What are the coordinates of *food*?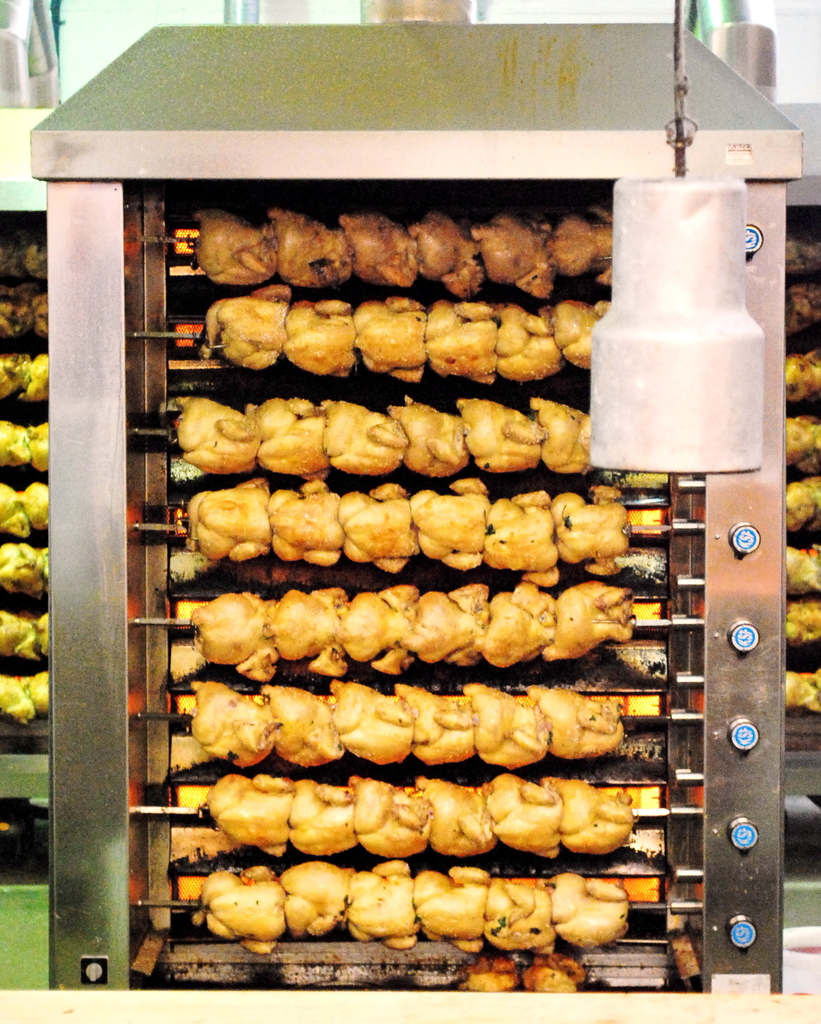
box=[386, 399, 469, 480].
